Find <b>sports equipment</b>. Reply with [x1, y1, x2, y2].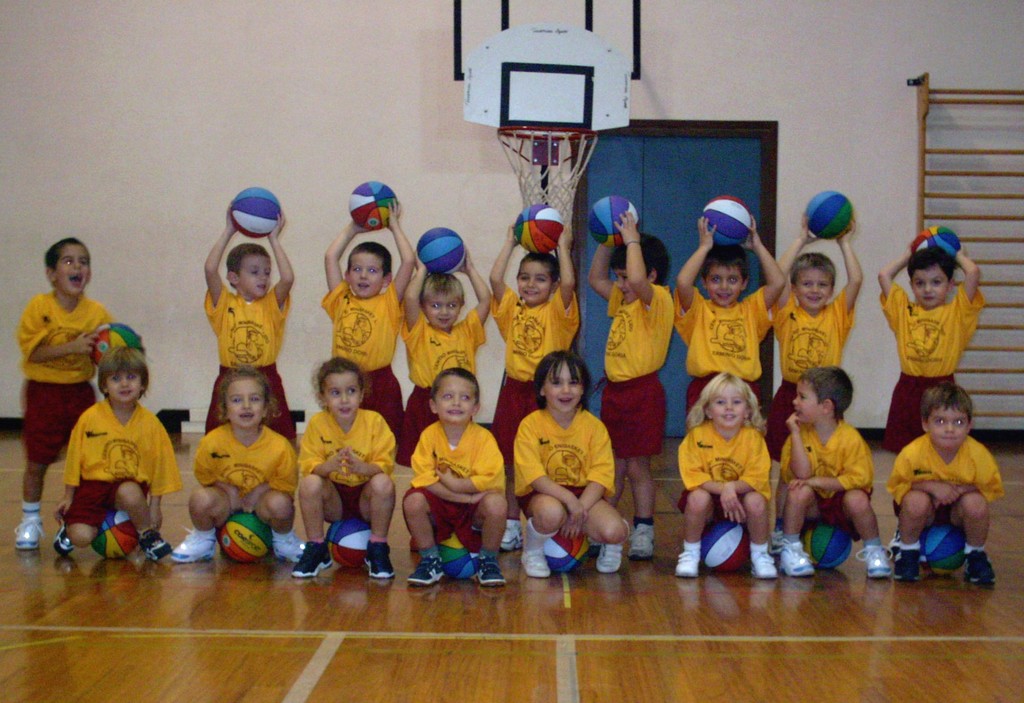
[408, 556, 444, 588].
